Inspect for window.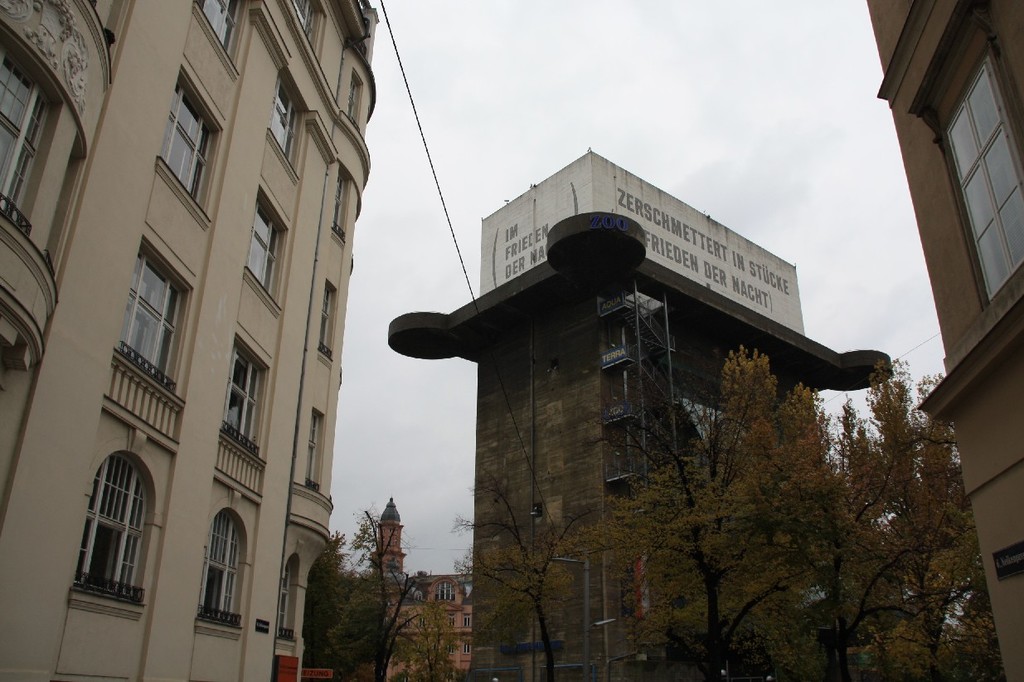
Inspection: box=[447, 616, 457, 628].
